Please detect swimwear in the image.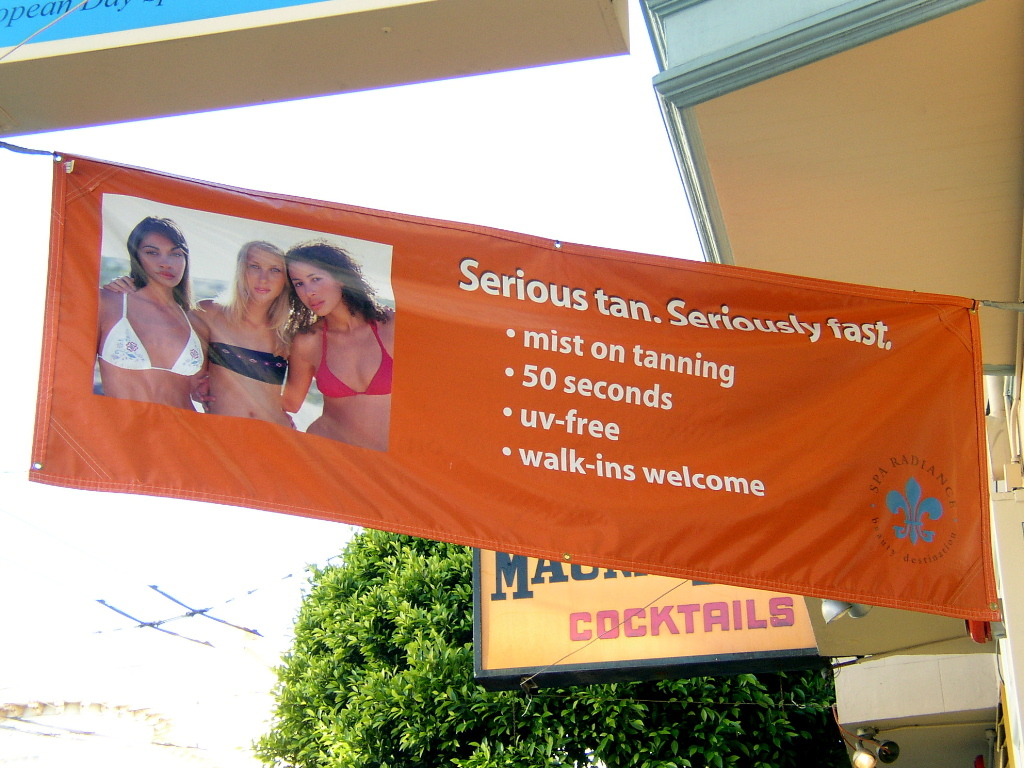
<box>303,321,392,403</box>.
